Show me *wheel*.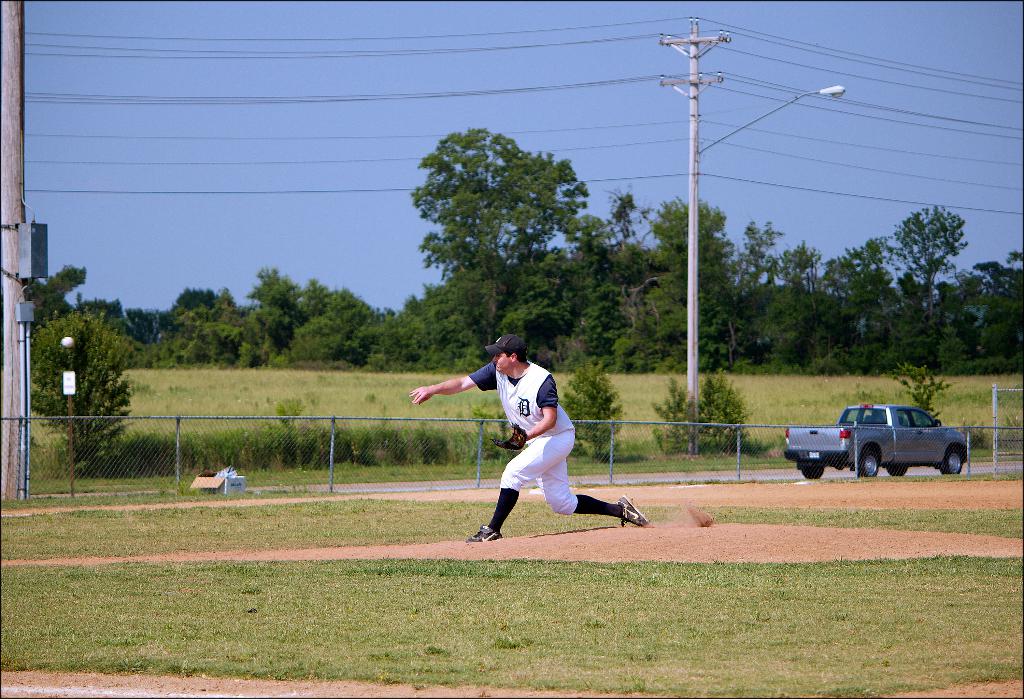
*wheel* is here: Rect(802, 466, 824, 480).
